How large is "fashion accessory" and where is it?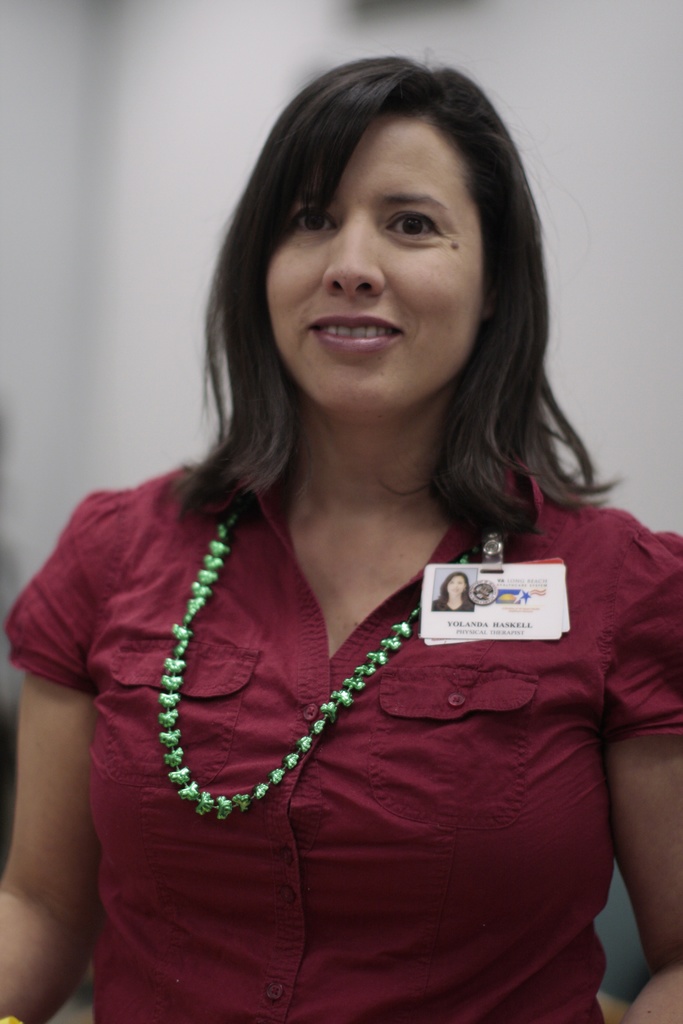
Bounding box: <region>154, 495, 484, 822</region>.
